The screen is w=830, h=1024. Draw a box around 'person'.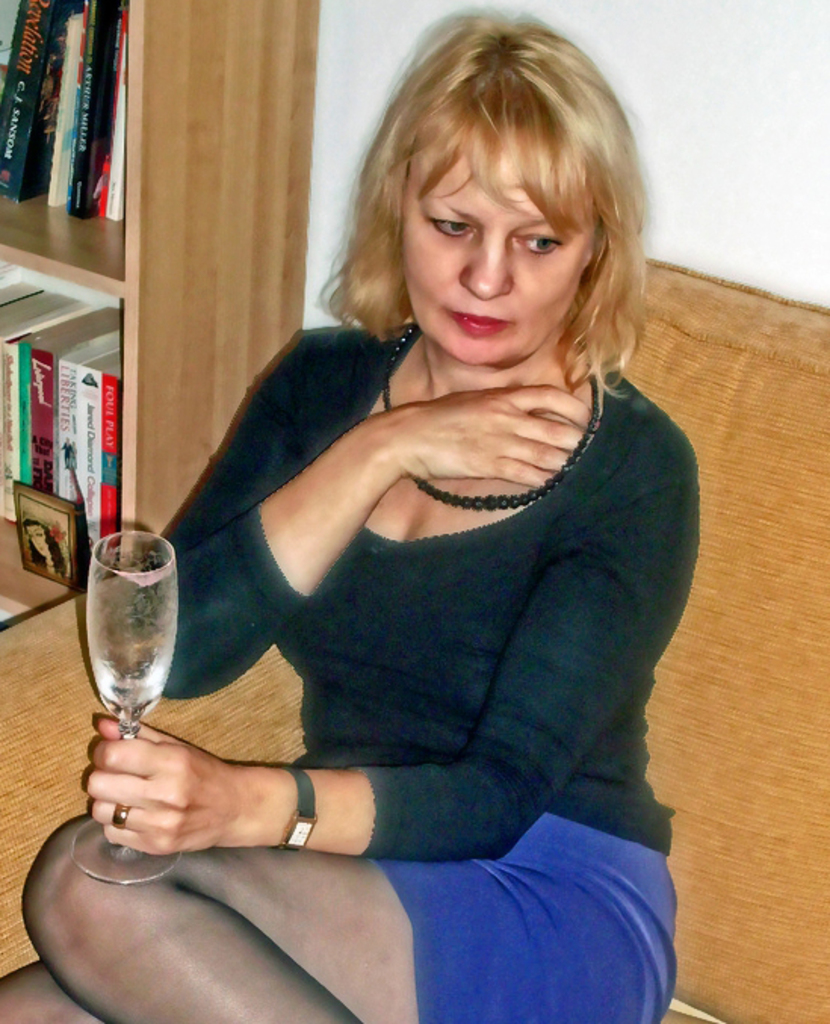
<box>0,5,703,1022</box>.
